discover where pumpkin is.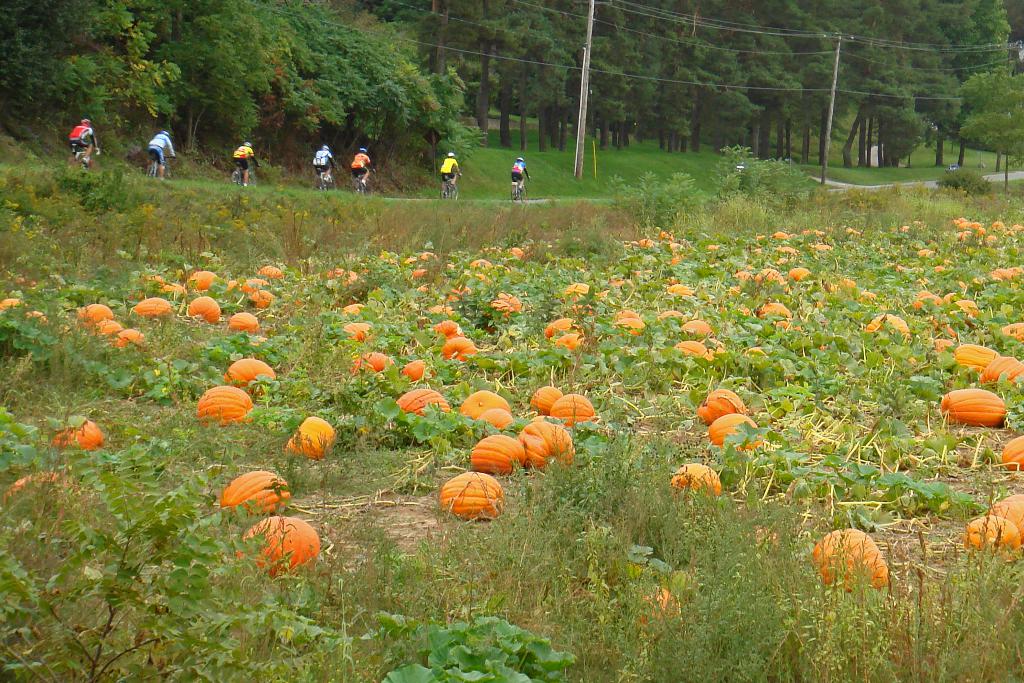
Discovered at box=[989, 488, 1023, 537].
